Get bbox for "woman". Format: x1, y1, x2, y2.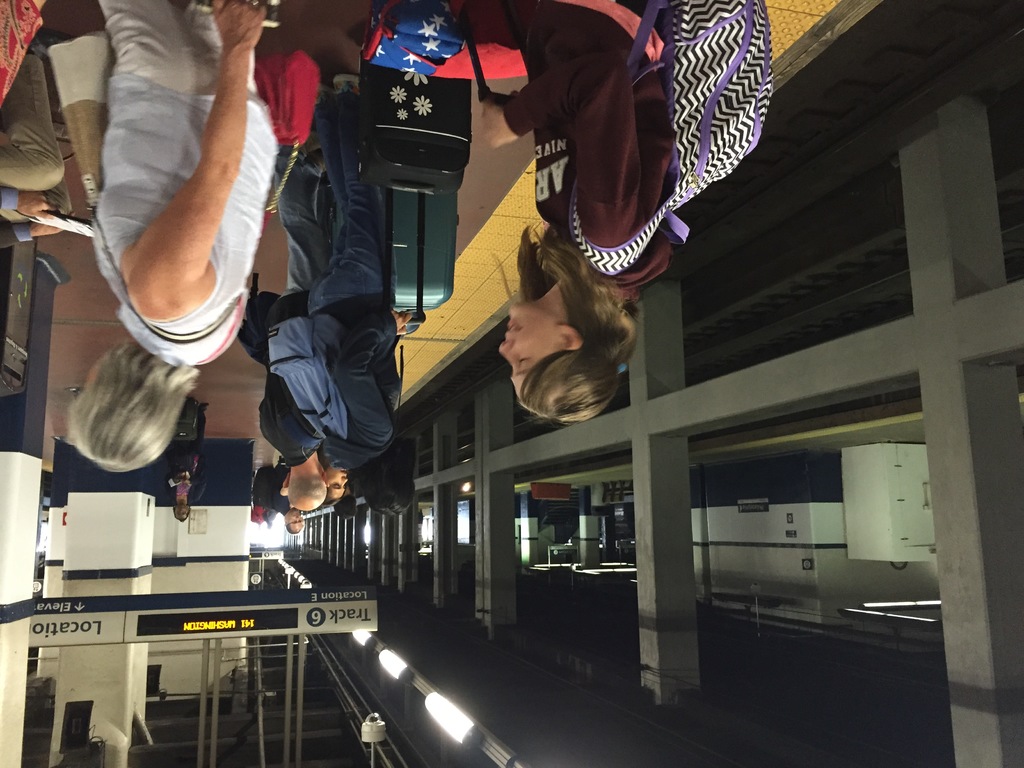
493, 0, 674, 428.
